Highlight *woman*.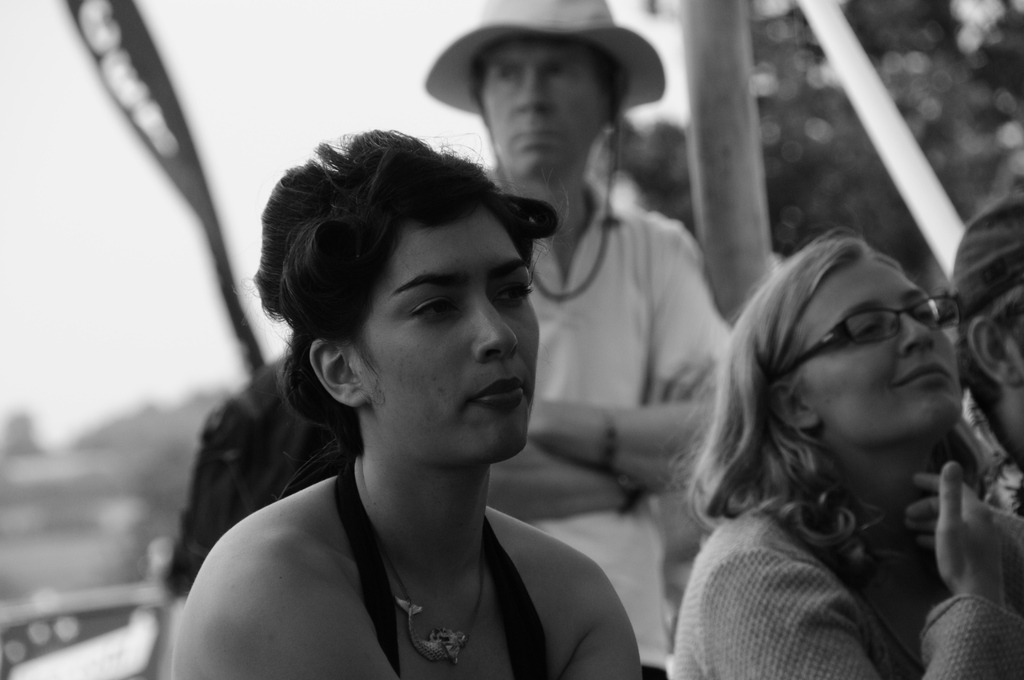
Highlighted region: {"x1": 660, "y1": 226, "x2": 1023, "y2": 679}.
